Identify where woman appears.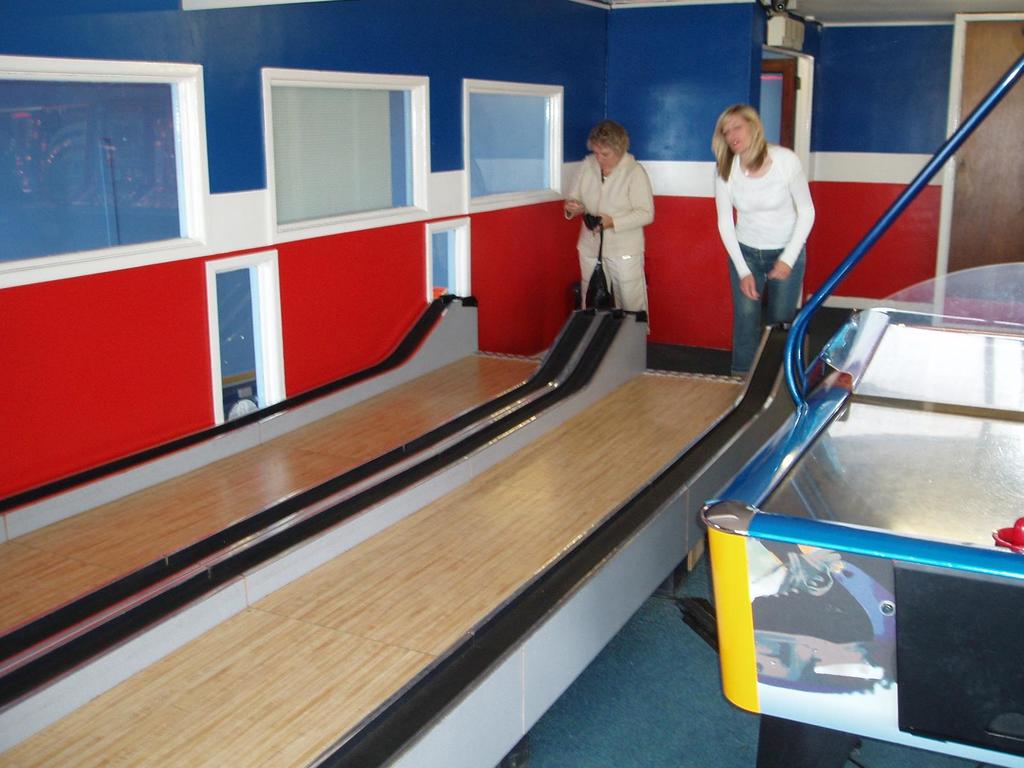
Appears at {"x1": 712, "y1": 103, "x2": 819, "y2": 371}.
